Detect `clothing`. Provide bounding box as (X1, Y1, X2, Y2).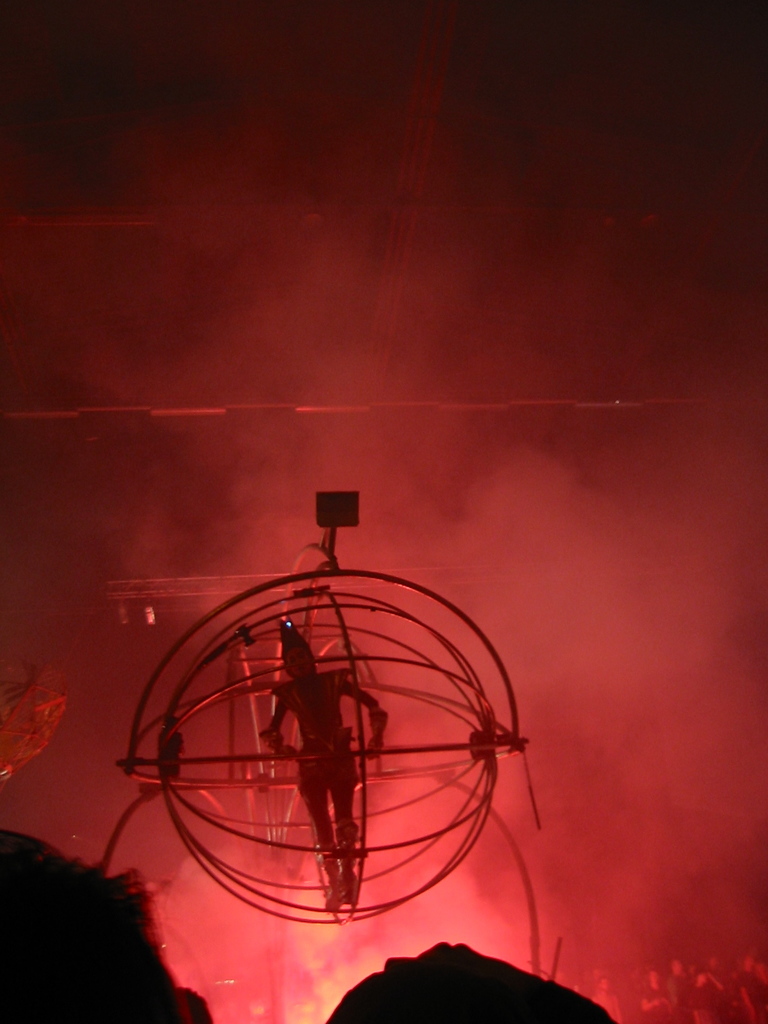
(271, 673, 349, 802).
